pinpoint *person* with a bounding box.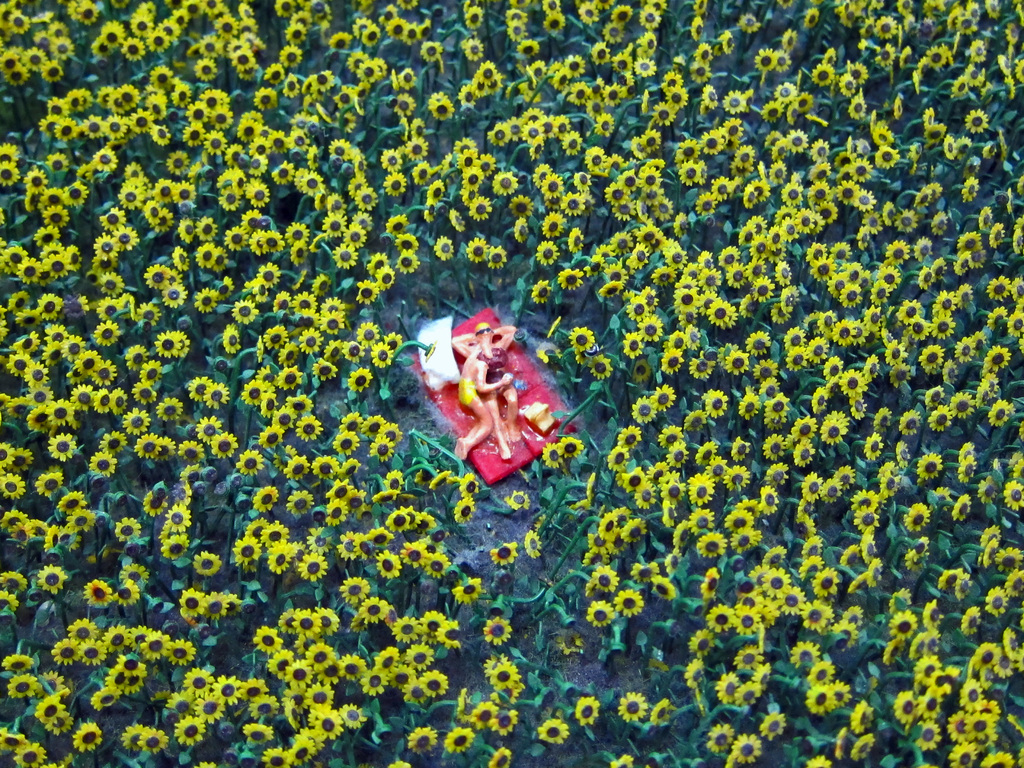
bbox(451, 319, 519, 460).
